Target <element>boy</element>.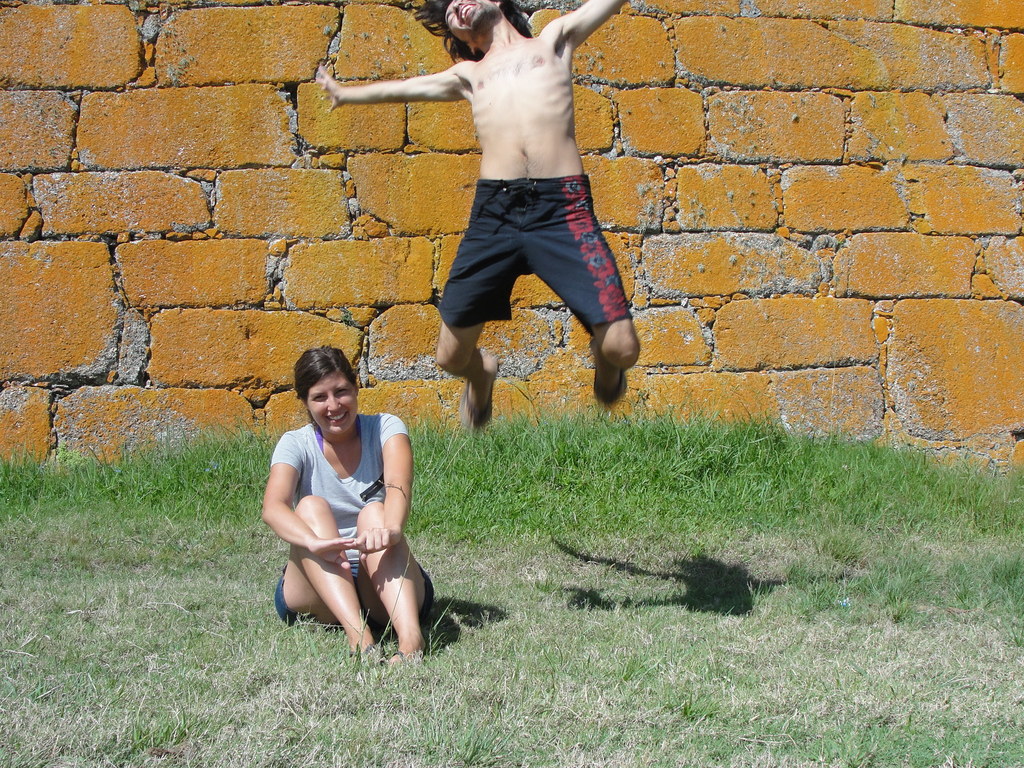
Target region: (left=361, top=15, right=650, bottom=428).
